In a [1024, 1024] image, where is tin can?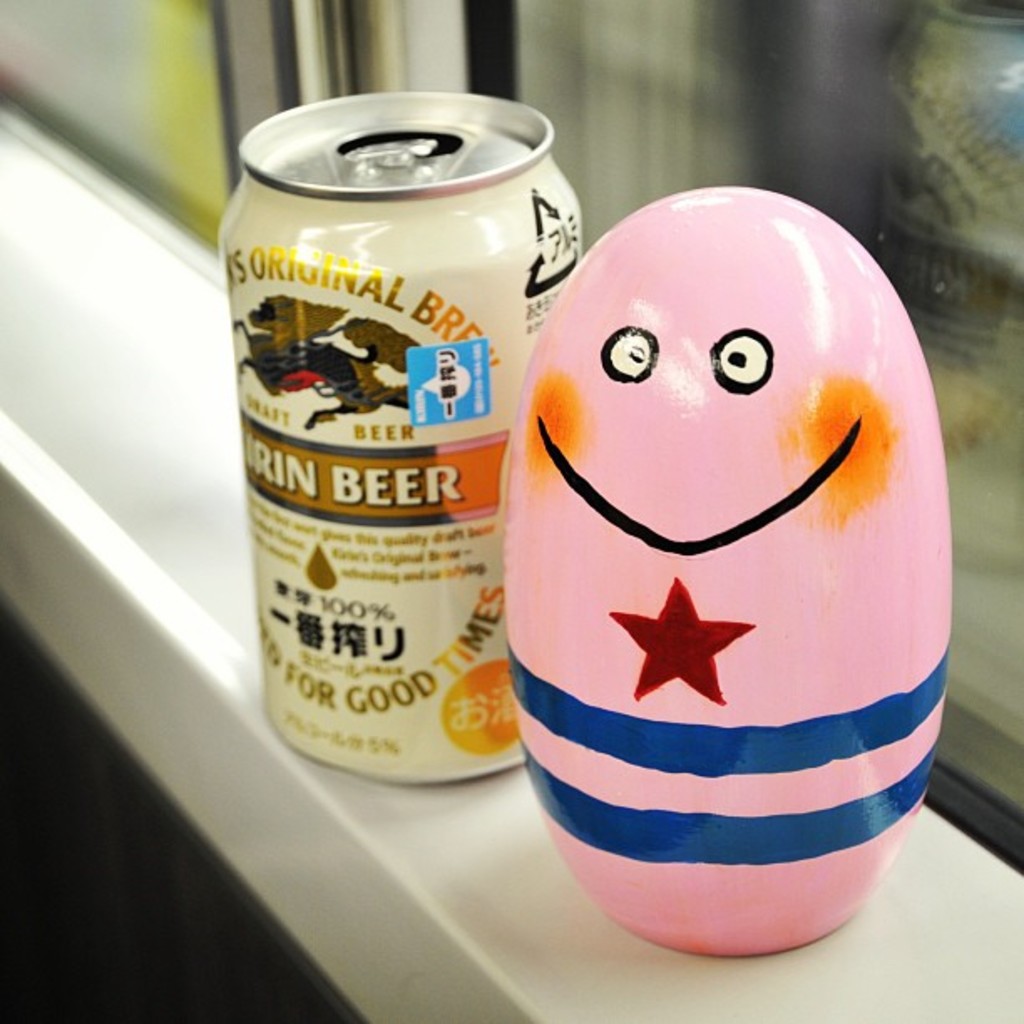
197:84:604:796.
